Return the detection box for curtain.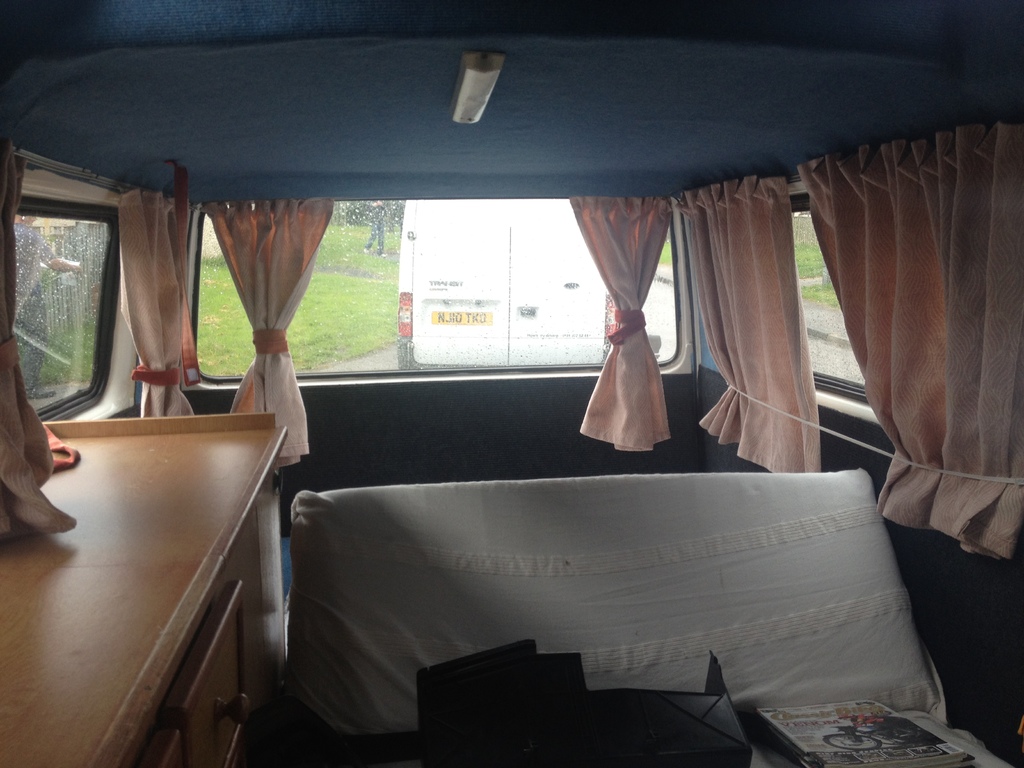
x1=200 y1=196 x2=337 y2=471.
